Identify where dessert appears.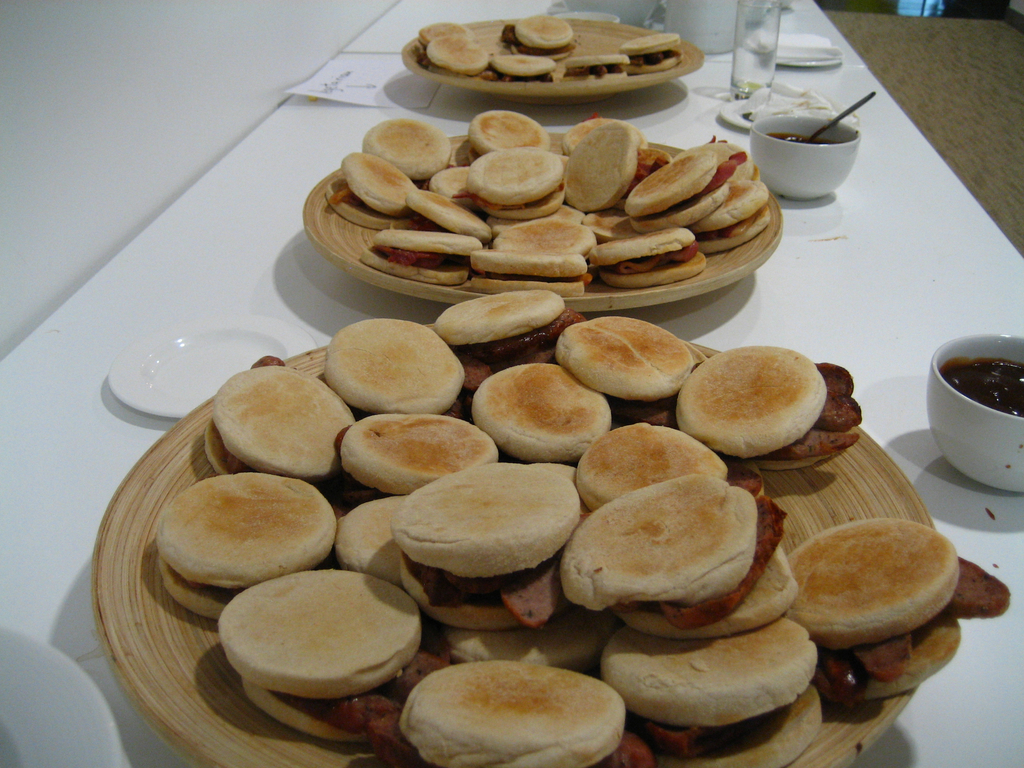
Appears at BBox(639, 145, 730, 224).
